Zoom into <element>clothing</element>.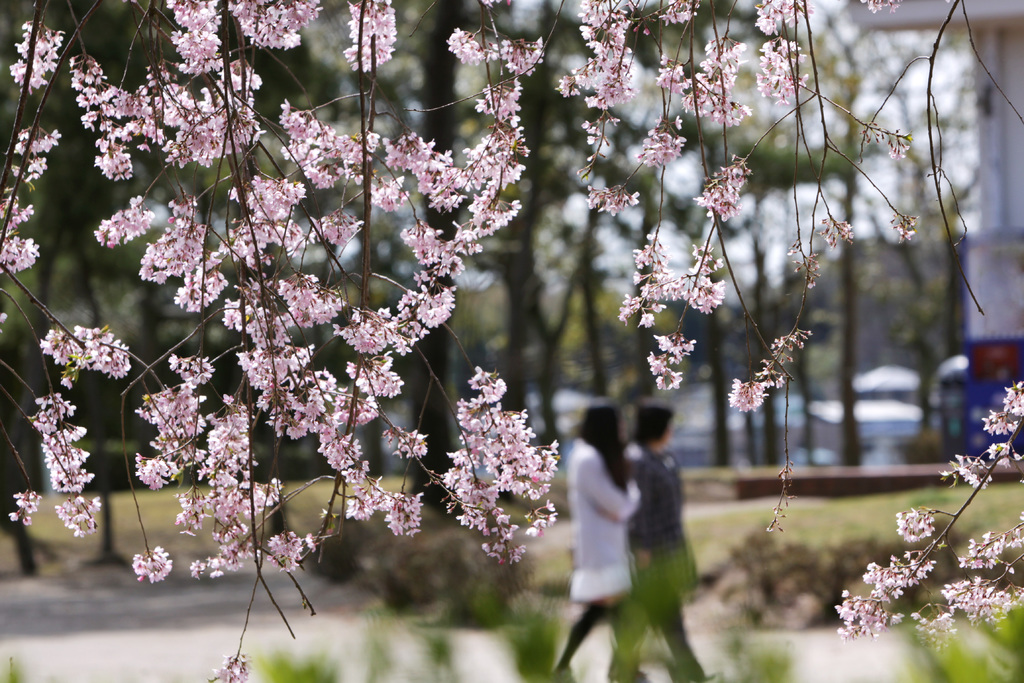
Zoom target: 604/438/703/682.
